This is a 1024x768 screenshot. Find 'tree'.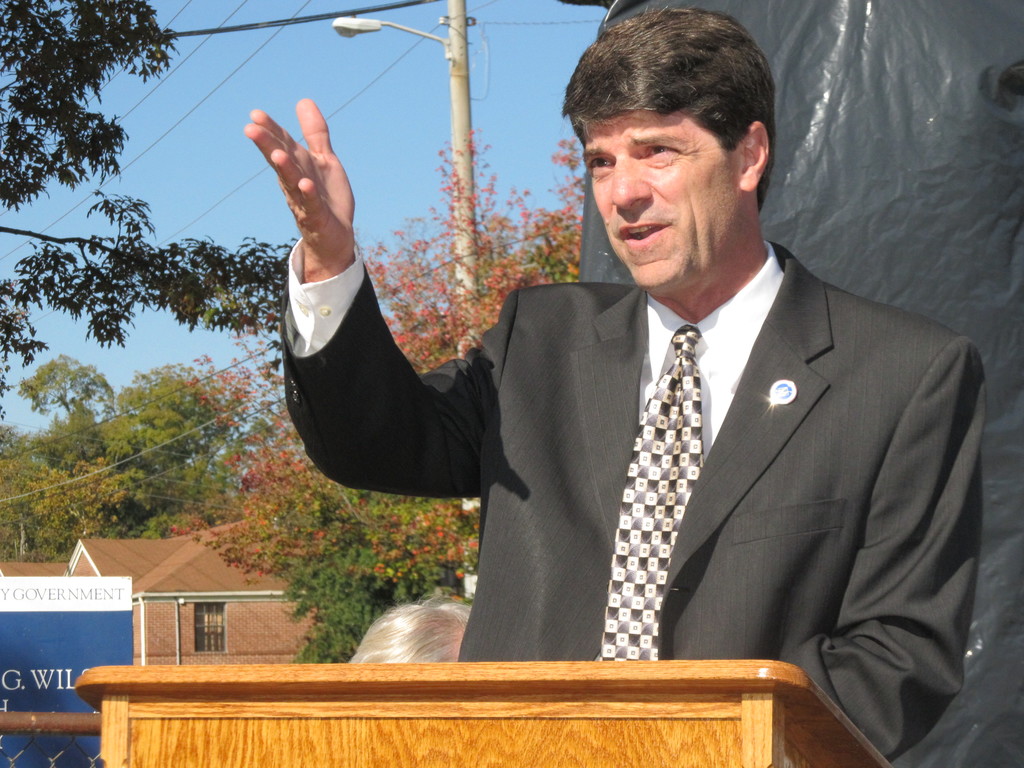
Bounding box: <box>0,355,278,564</box>.
